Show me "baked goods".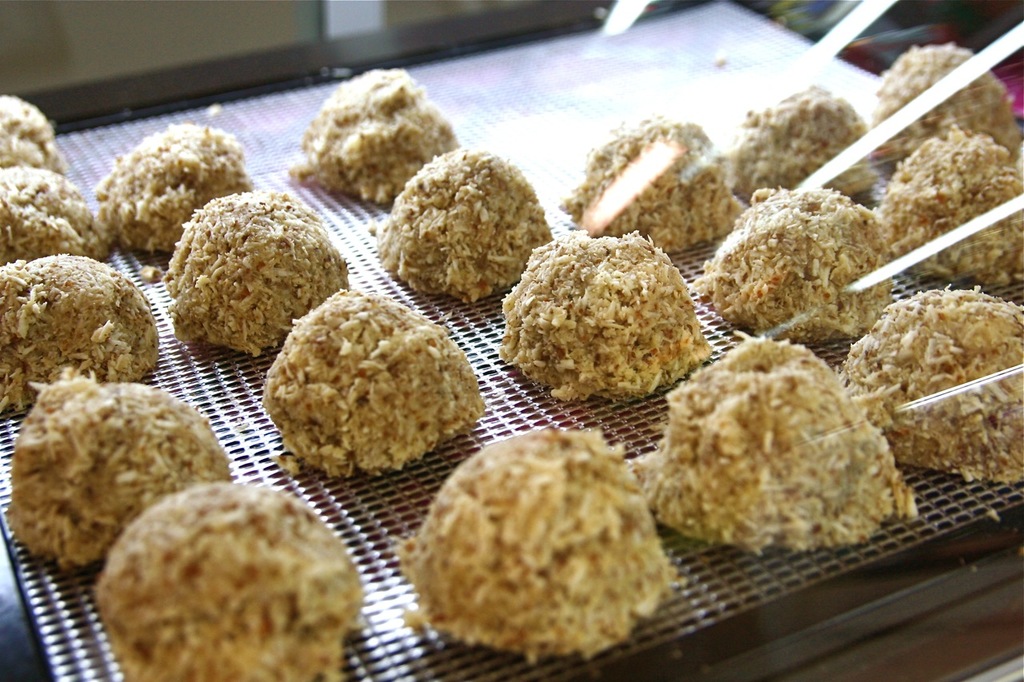
"baked goods" is here: 0/158/99/265.
